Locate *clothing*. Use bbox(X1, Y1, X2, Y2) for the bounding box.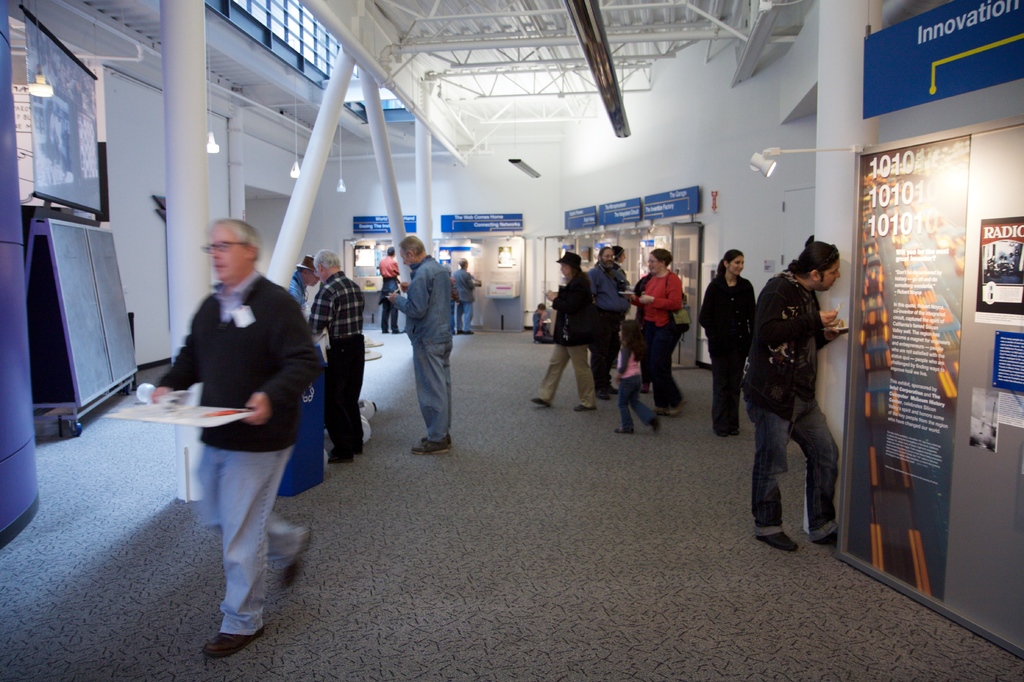
bbox(613, 259, 626, 379).
